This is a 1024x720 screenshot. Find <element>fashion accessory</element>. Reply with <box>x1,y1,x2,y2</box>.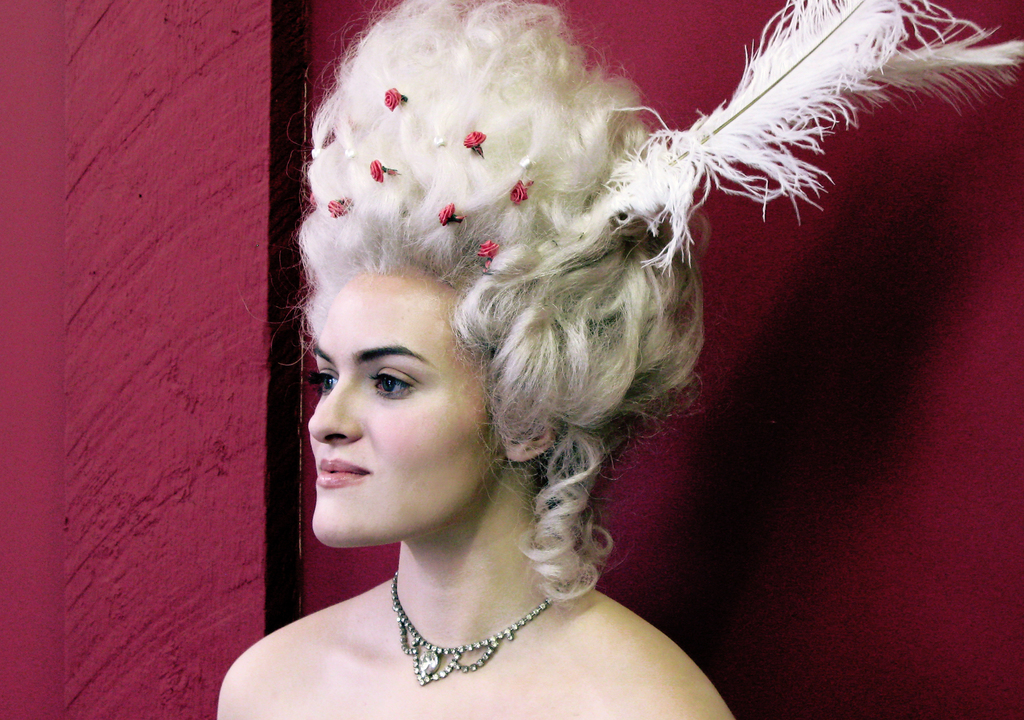
<box>599,0,1023,275</box>.
